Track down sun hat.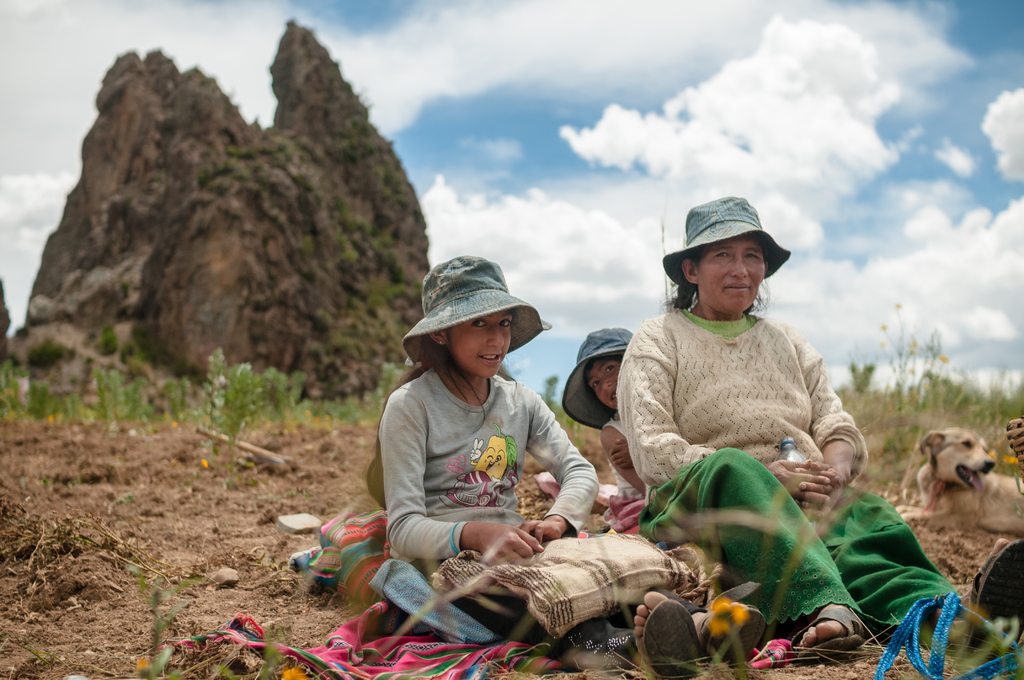
Tracked to (x1=657, y1=193, x2=796, y2=296).
